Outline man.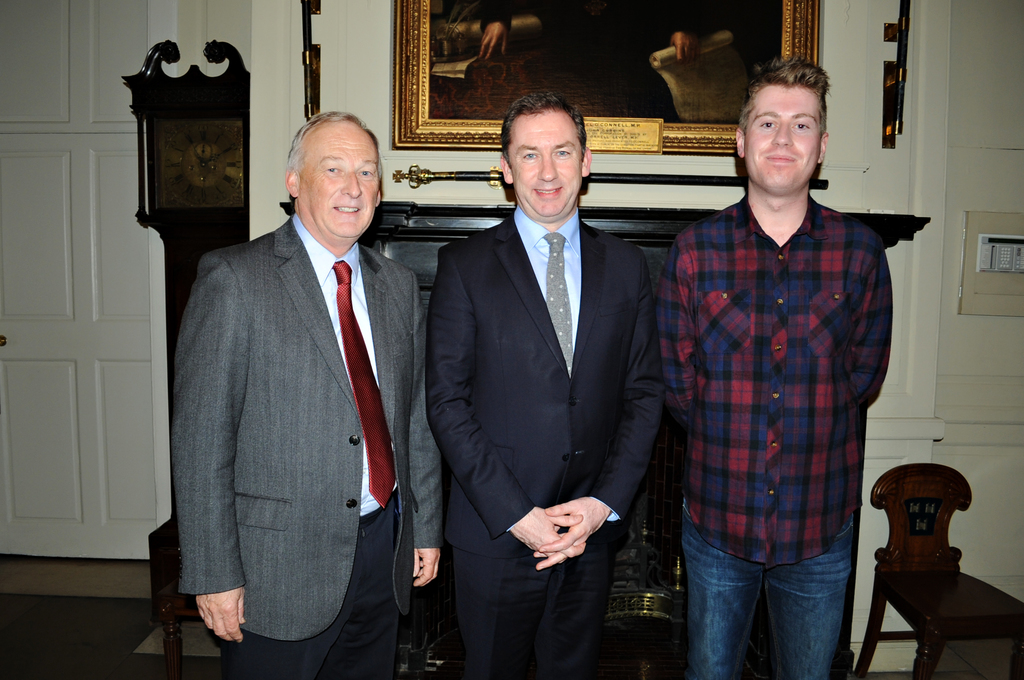
Outline: pyautogui.locateOnScreen(172, 110, 442, 679).
